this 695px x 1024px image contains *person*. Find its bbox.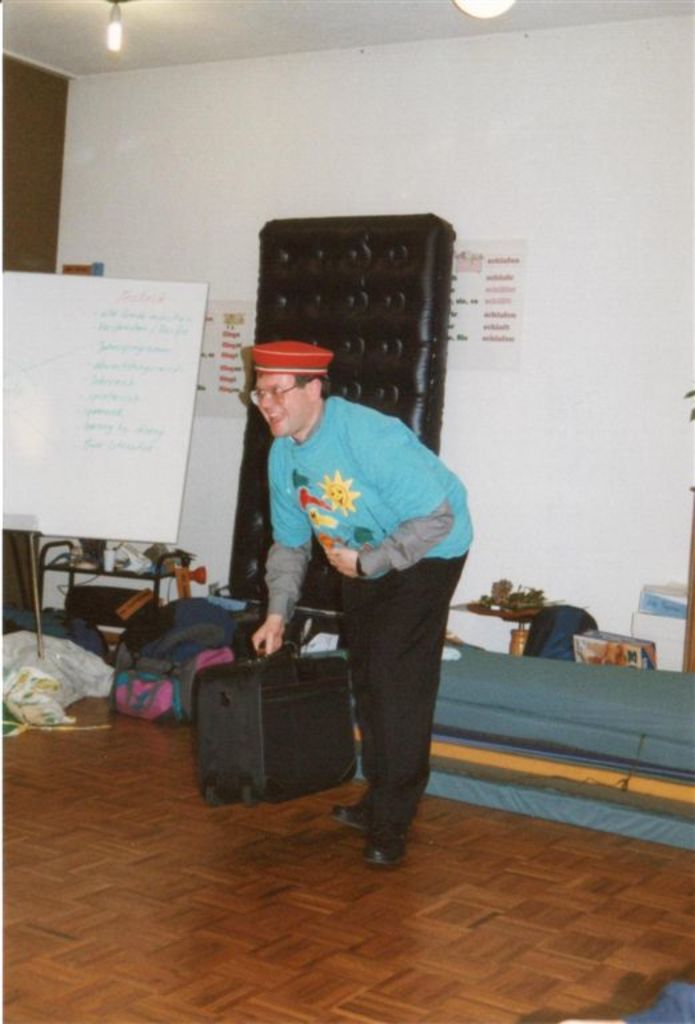
[236,307,478,849].
